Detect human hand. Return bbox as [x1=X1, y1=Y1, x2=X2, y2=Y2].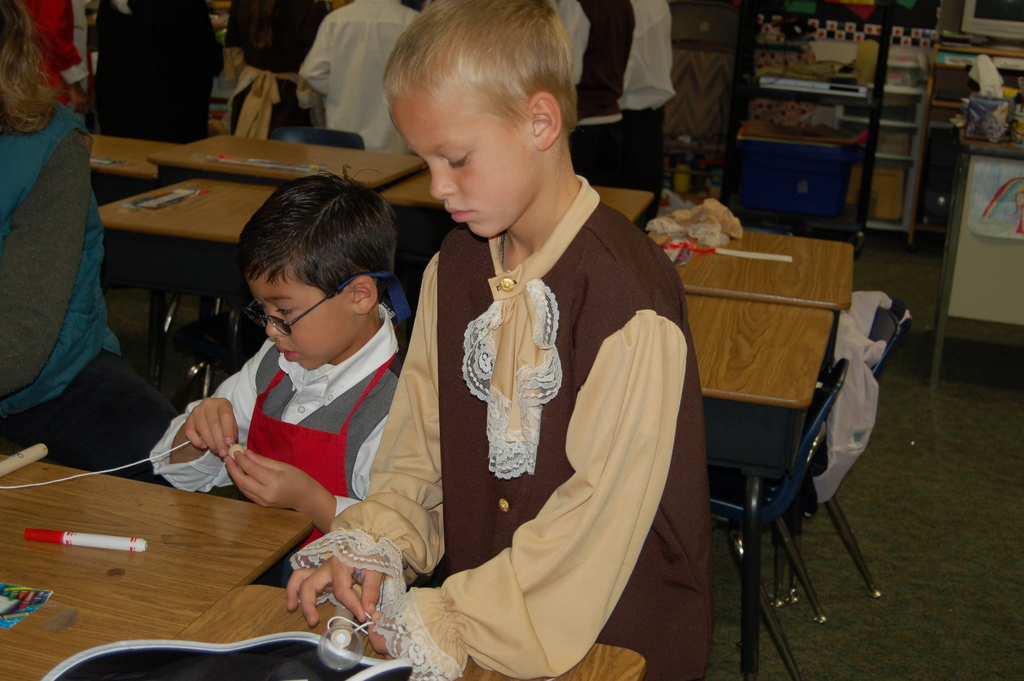
[x1=286, y1=545, x2=392, y2=631].
